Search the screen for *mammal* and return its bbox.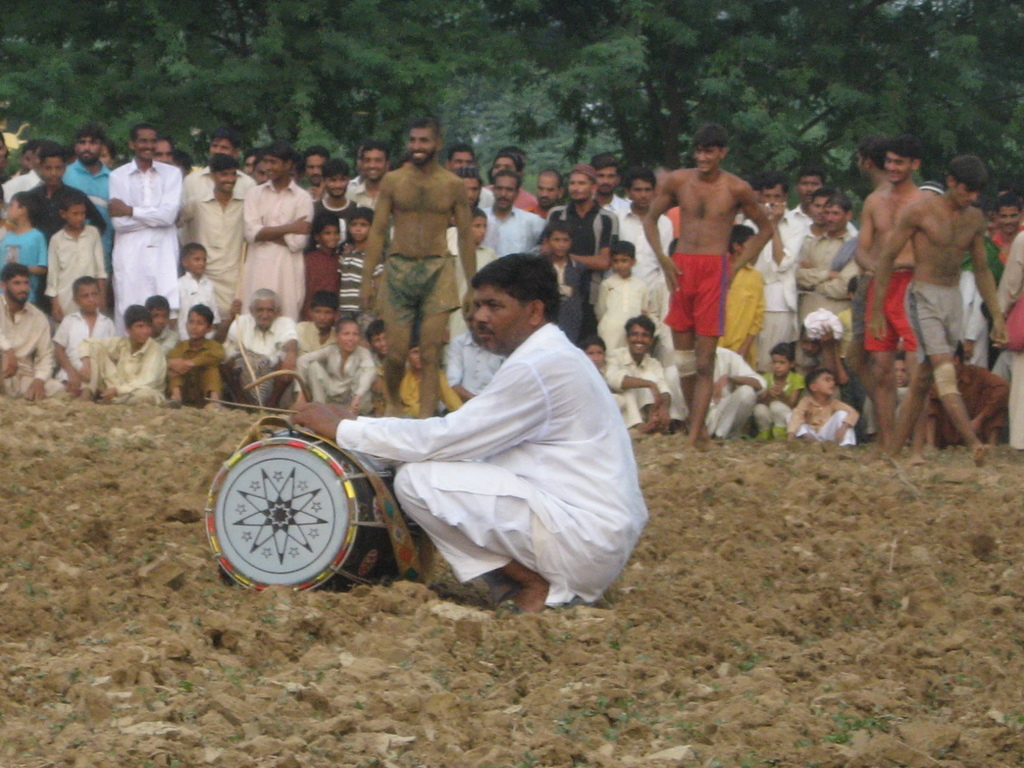
Found: [0,262,69,400].
